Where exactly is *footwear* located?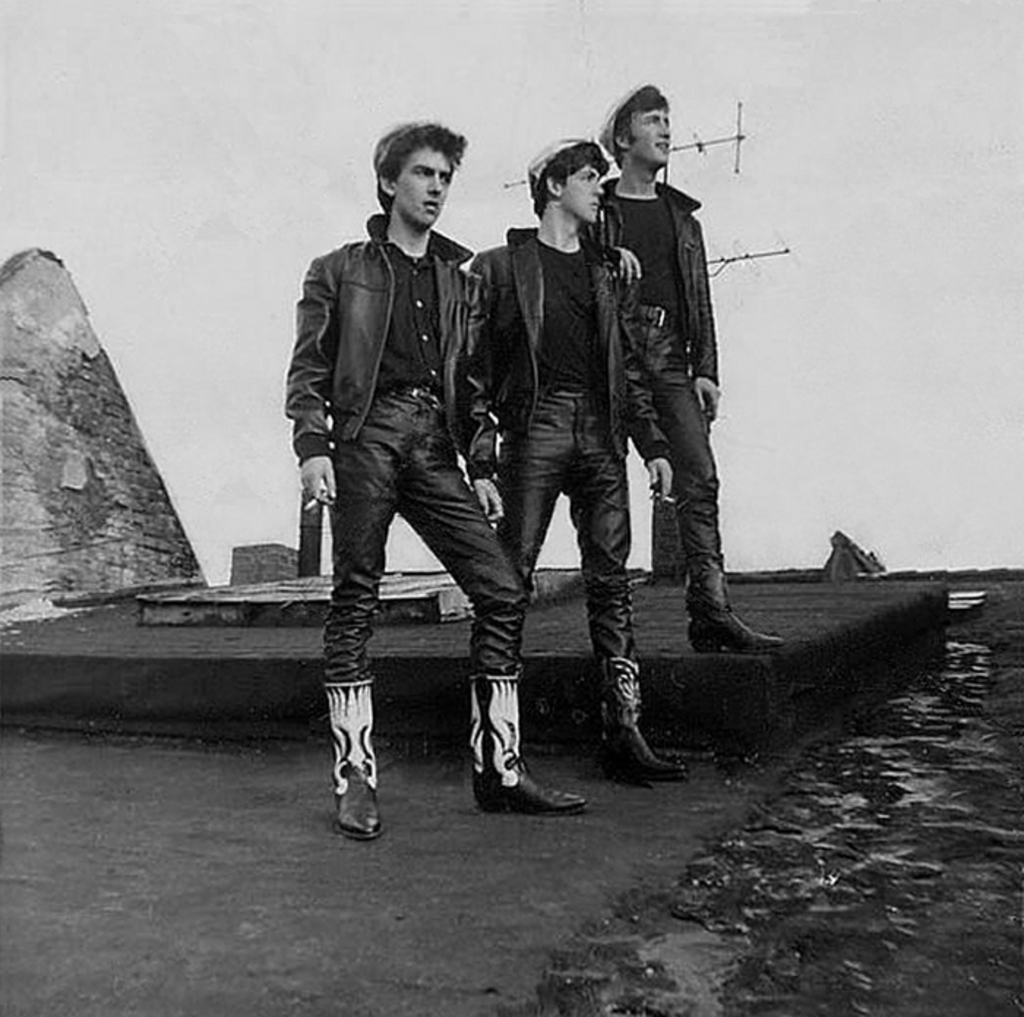
Its bounding box is [322,669,383,834].
